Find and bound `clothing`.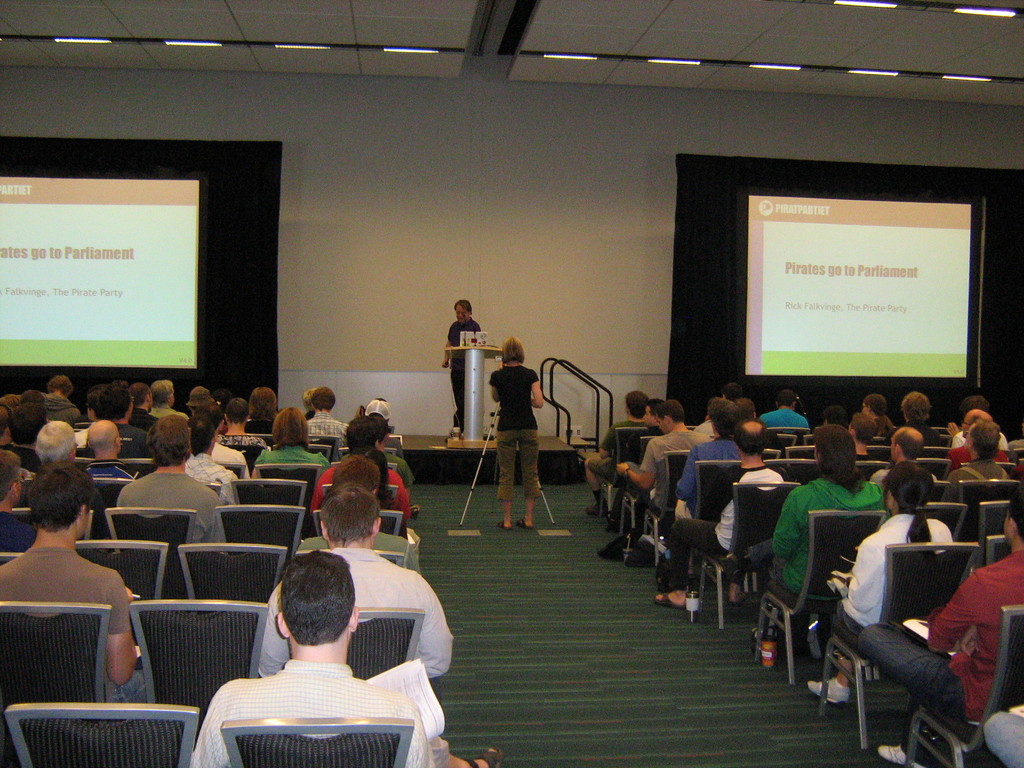
Bound: bbox(755, 474, 881, 587).
